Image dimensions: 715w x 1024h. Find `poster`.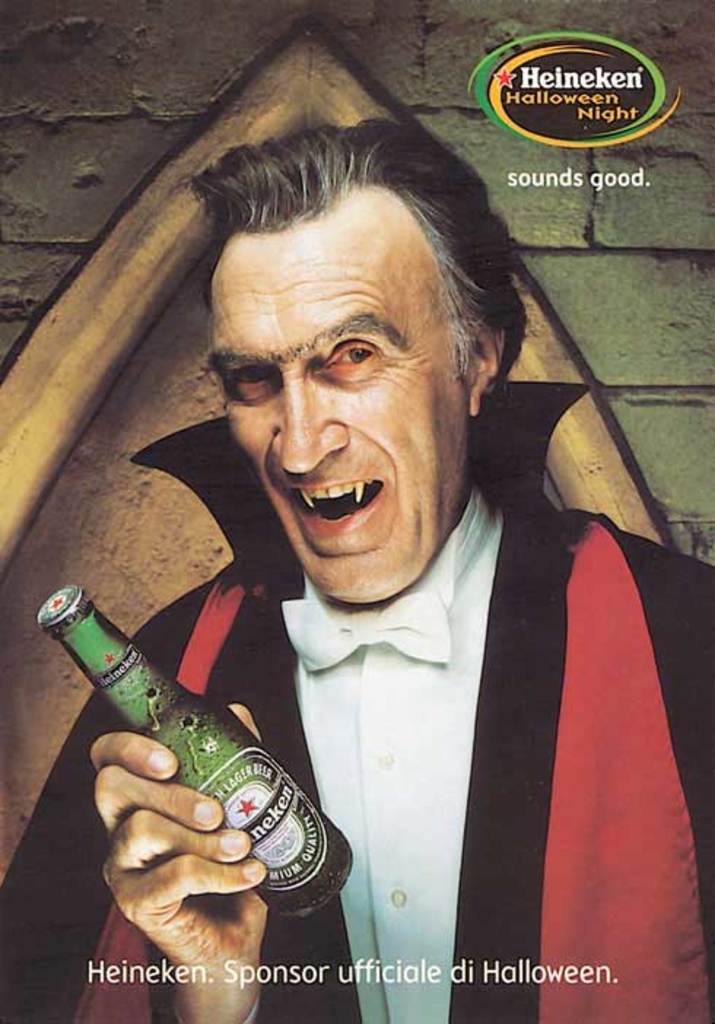
[left=12, top=0, right=703, bottom=1023].
